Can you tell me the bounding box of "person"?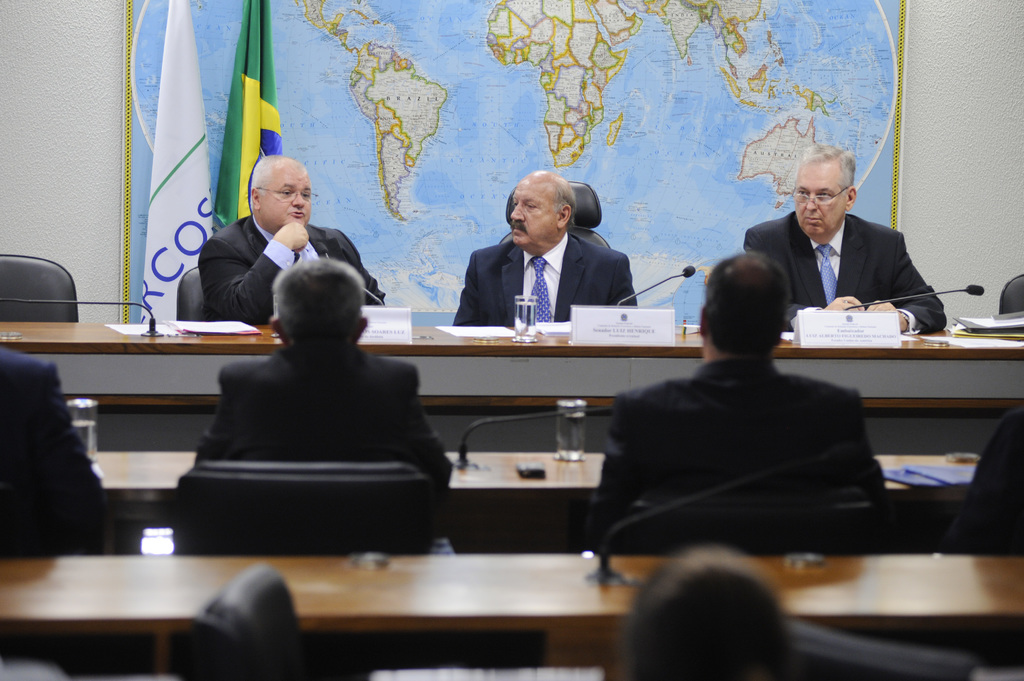
bbox(454, 175, 637, 326).
